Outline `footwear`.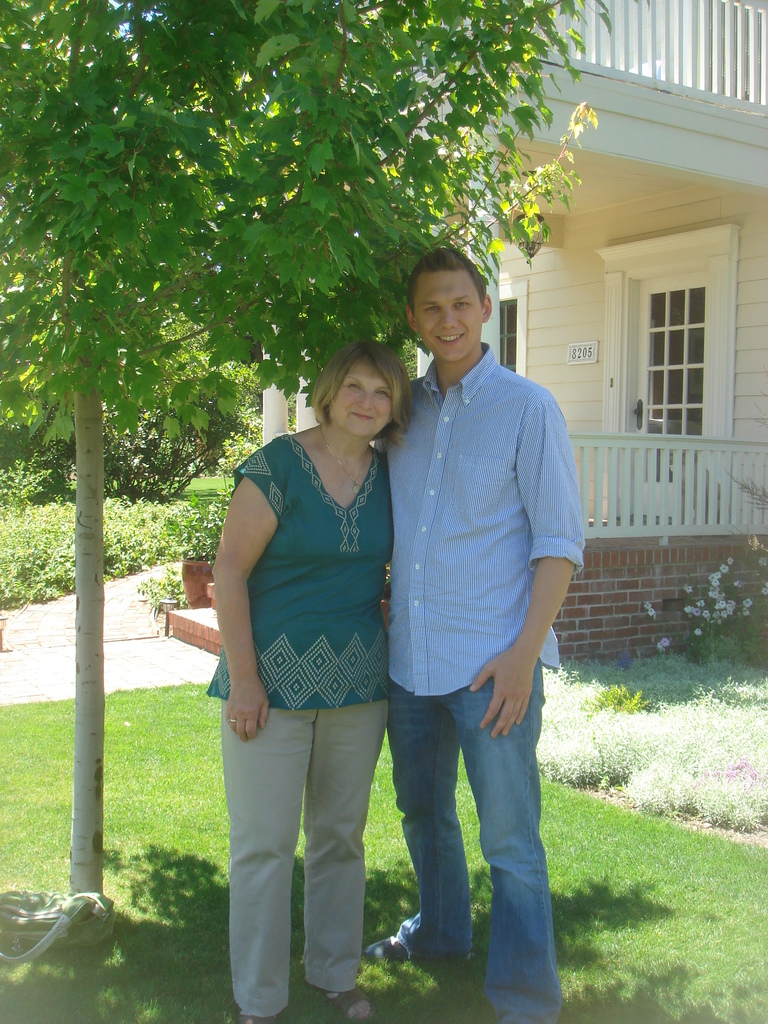
Outline: (x1=311, y1=989, x2=374, y2=1023).
